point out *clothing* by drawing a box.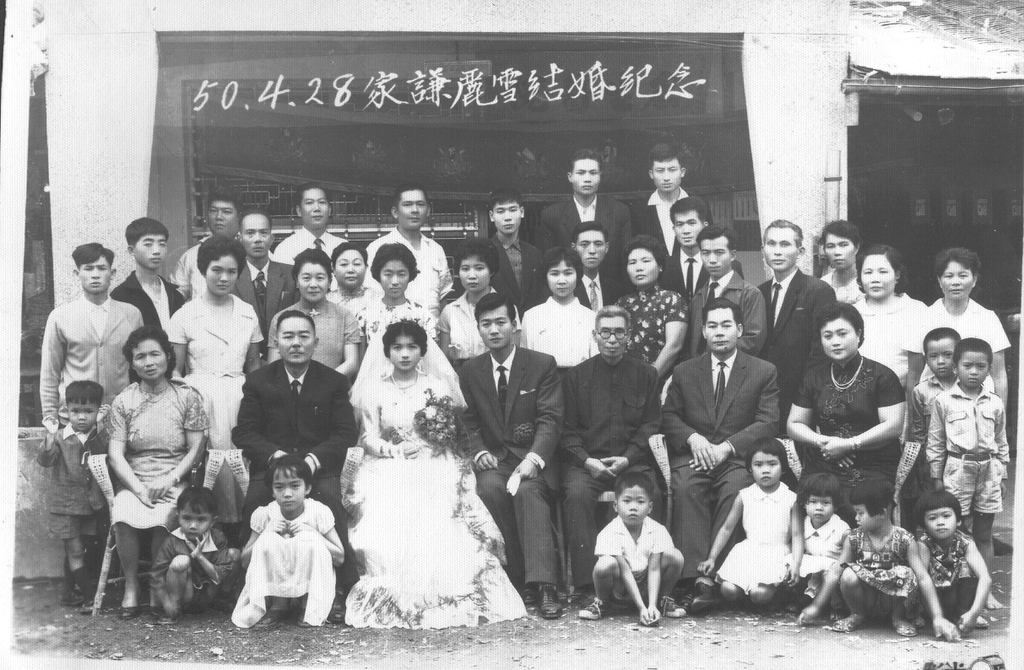
[235, 260, 308, 327].
